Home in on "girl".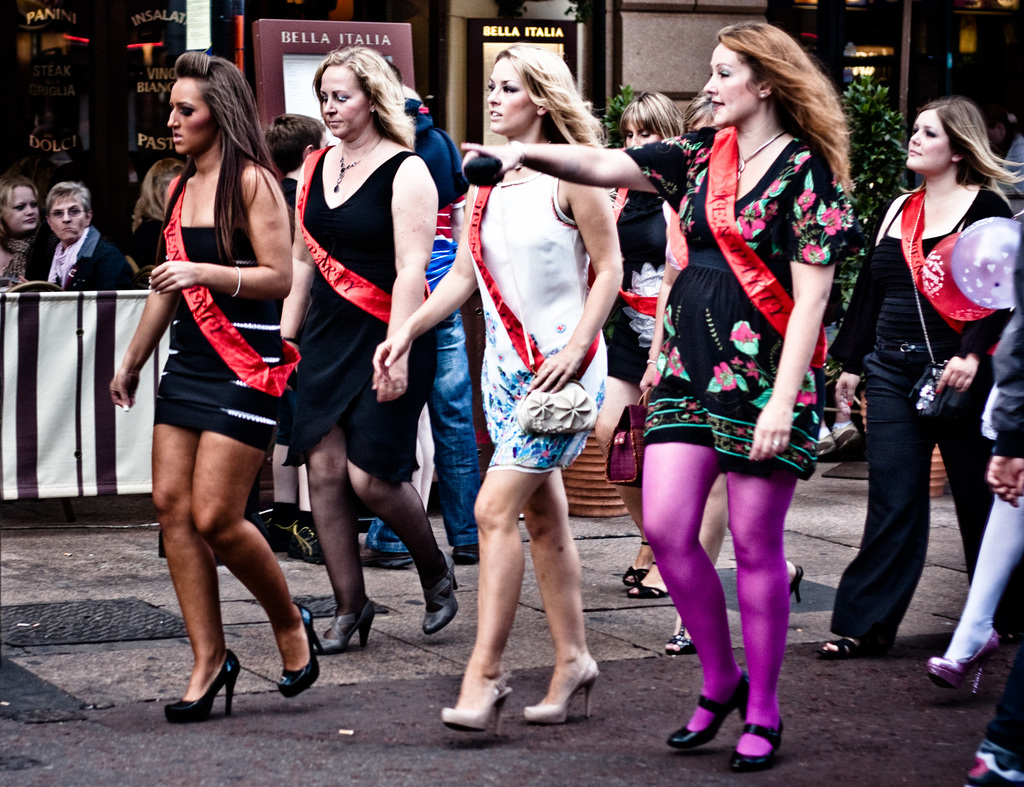
Homed in at BBox(819, 97, 1023, 660).
